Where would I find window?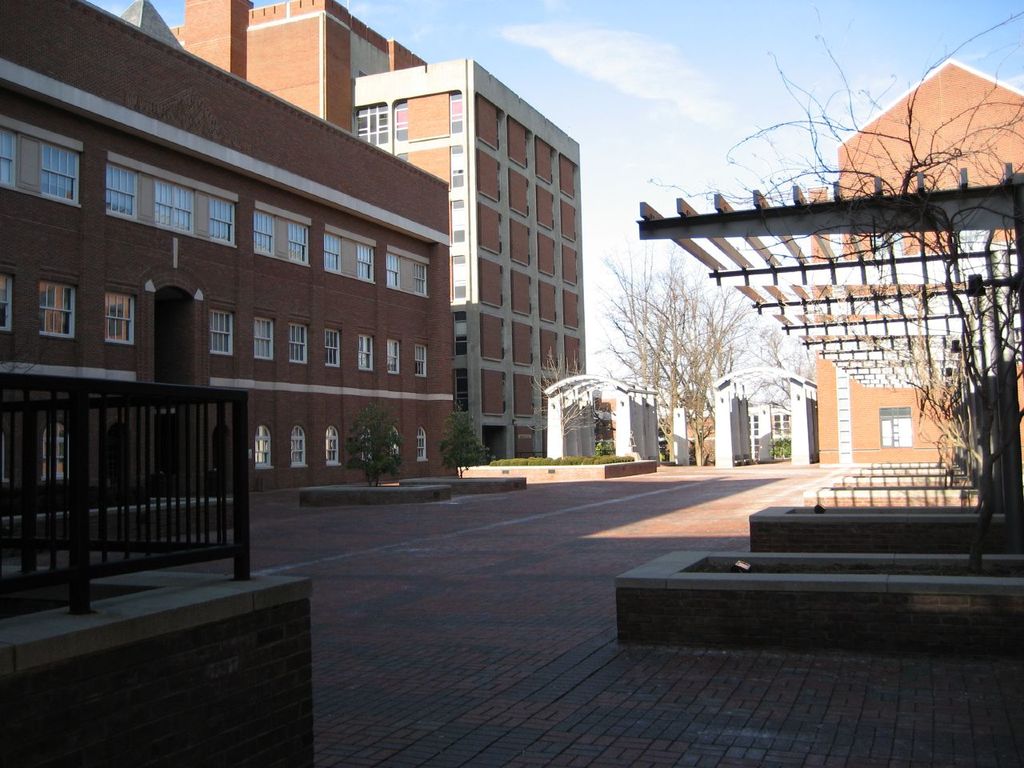
At x1=382, y1=341, x2=405, y2=369.
